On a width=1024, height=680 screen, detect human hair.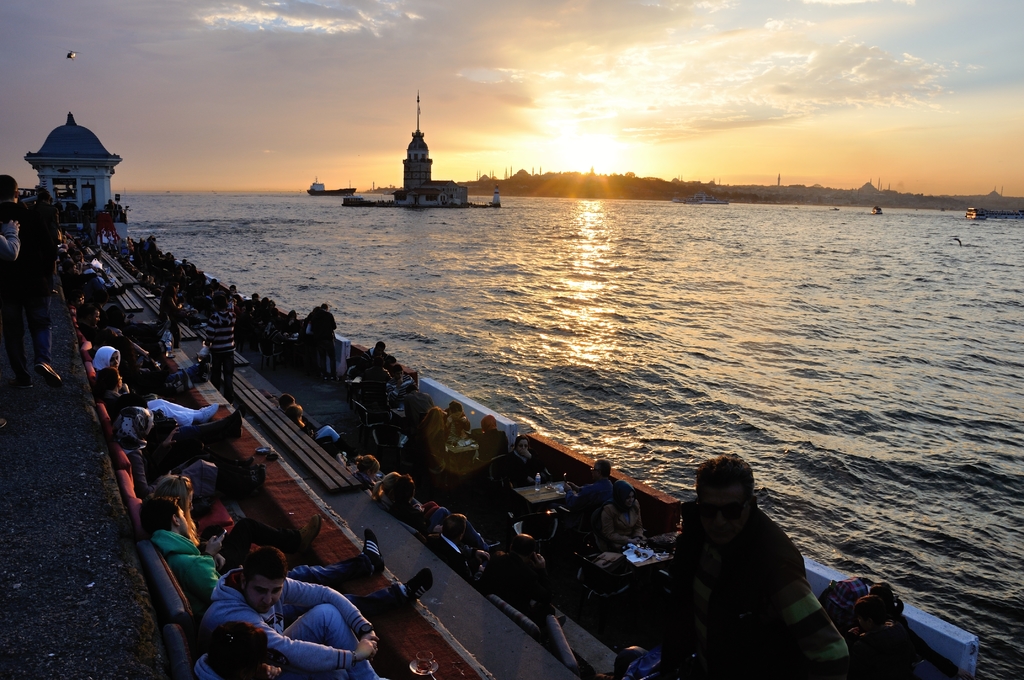
x1=696 y1=455 x2=749 y2=508.
